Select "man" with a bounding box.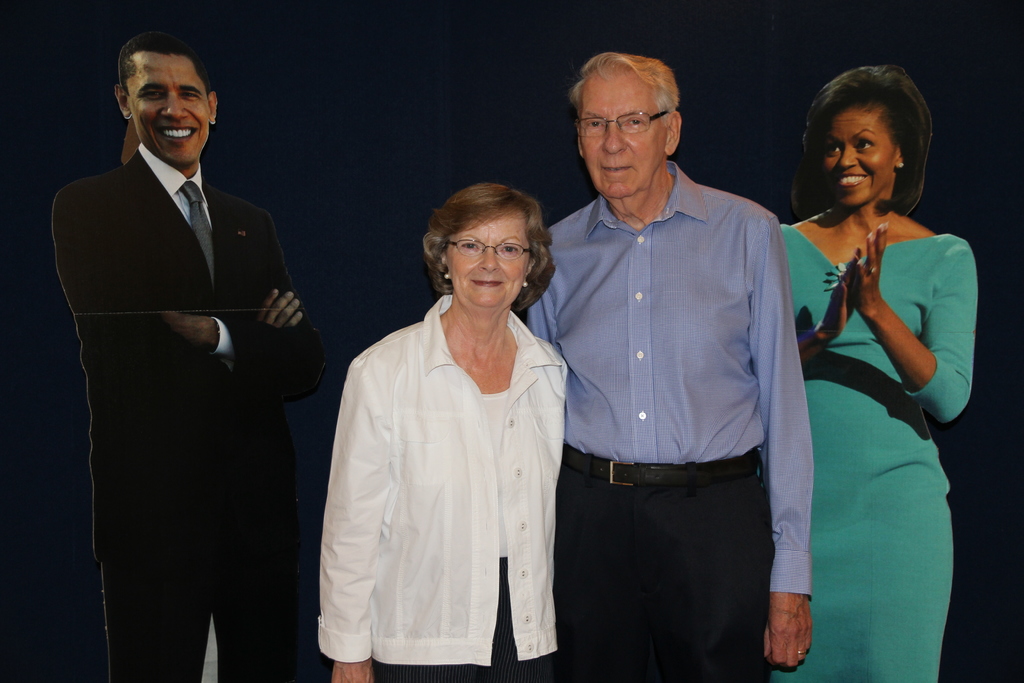
detection(41, 29, 318, 680).
